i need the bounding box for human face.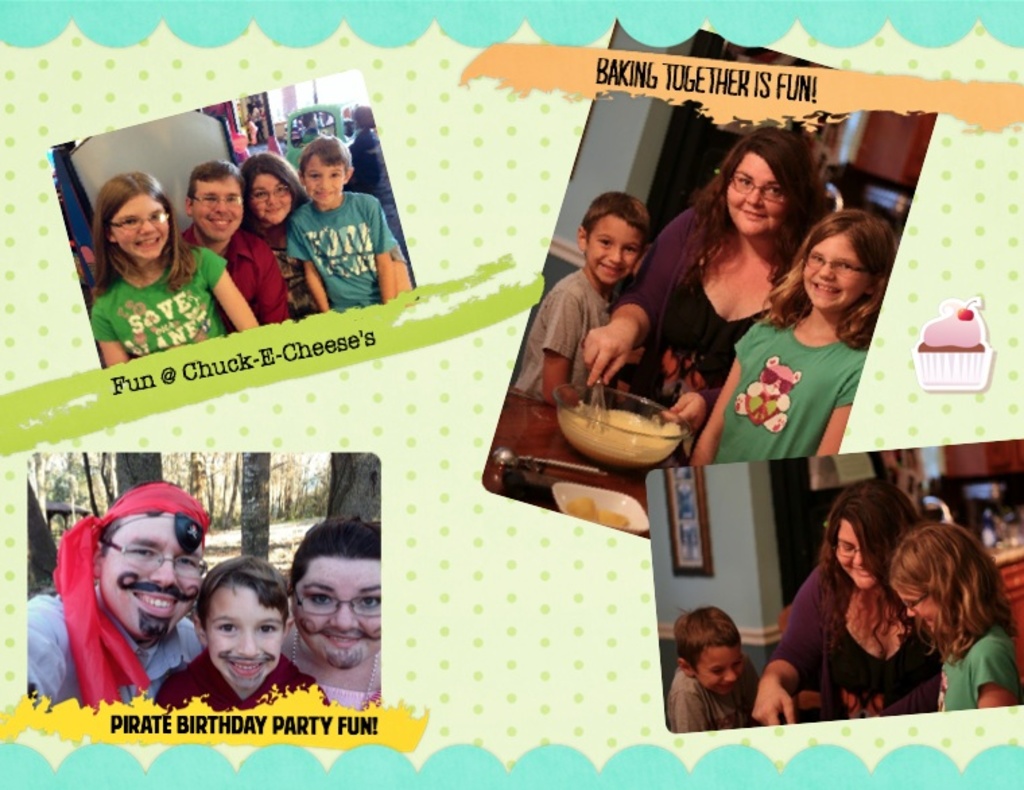
Here it is: {"left": 587, "top": 214, "right": 641, "bottom": 283}.
